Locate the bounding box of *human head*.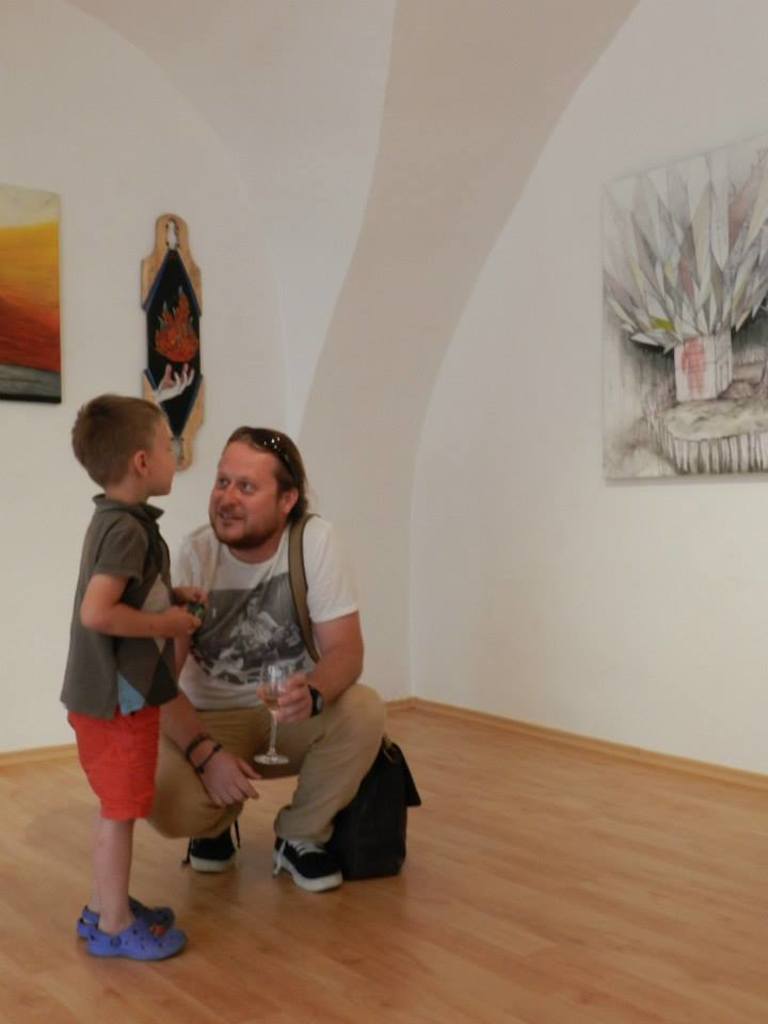
Bounding box: pyautogui.locateOnScreen(206, 421, 313, 547).
